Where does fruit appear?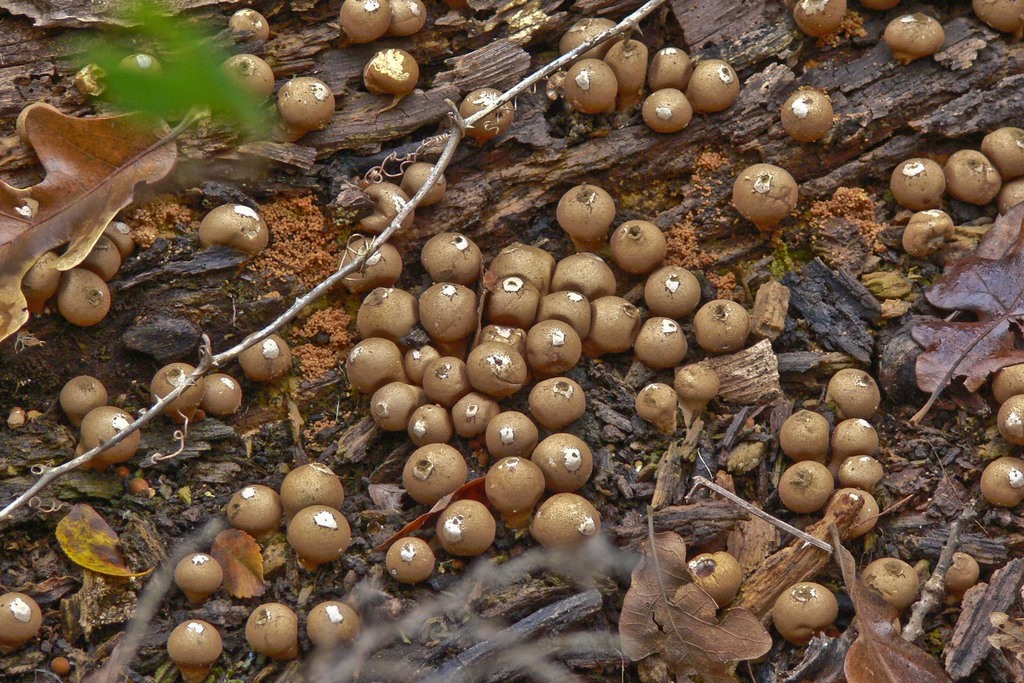
Appears at bbox=(77, 406, 141, 478).
